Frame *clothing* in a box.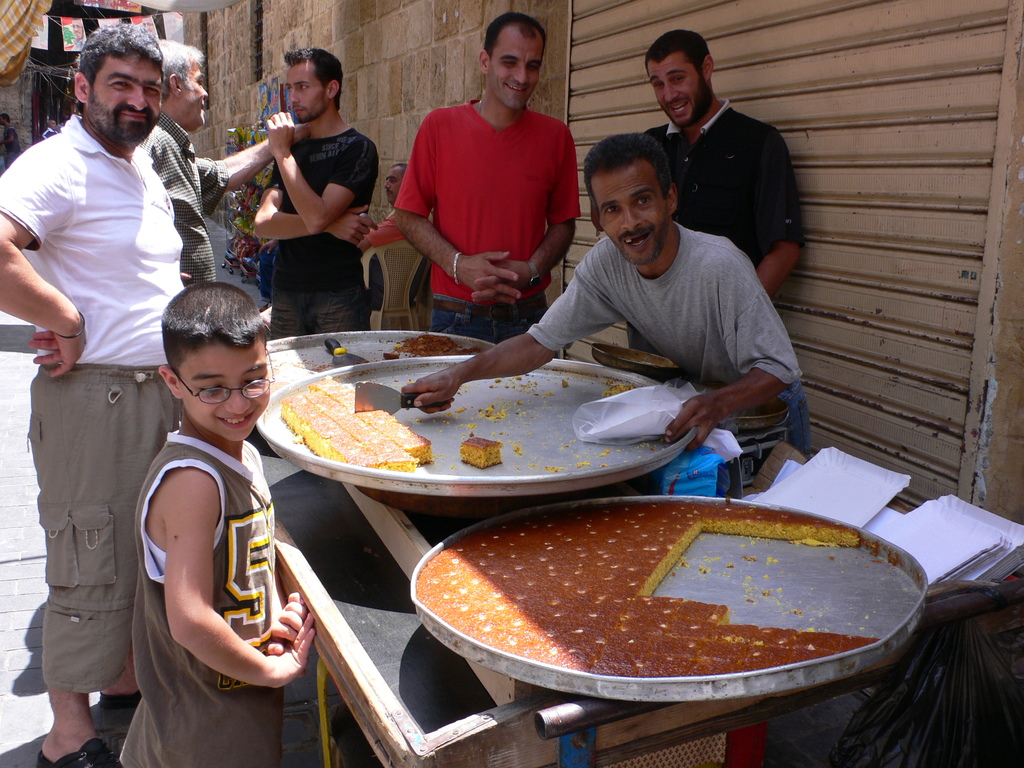
bbox=[133, 110, 219, 291].
